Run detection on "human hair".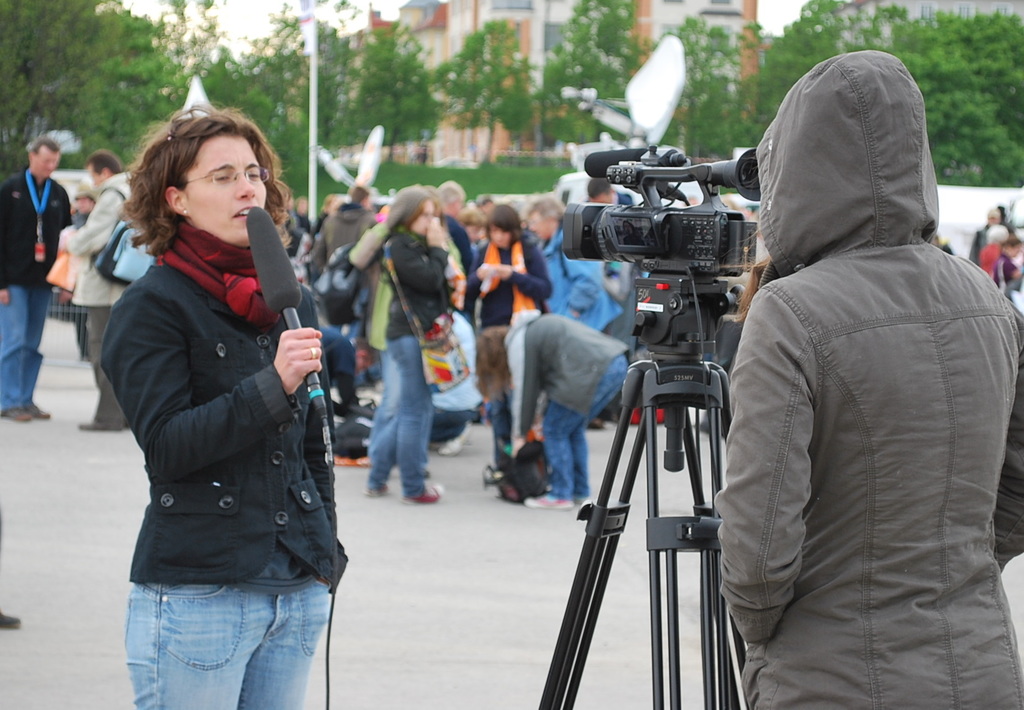
Result: locate(349, 184, 366, 202).
